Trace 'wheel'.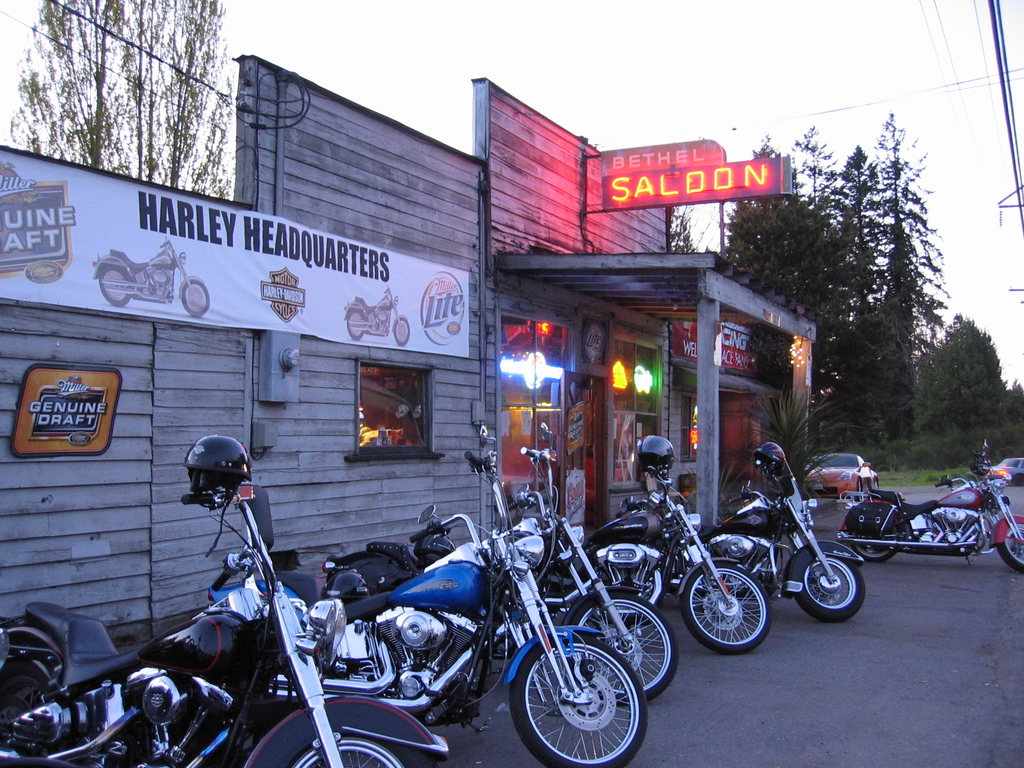
Traced to region(675, 559, 776, 654).
